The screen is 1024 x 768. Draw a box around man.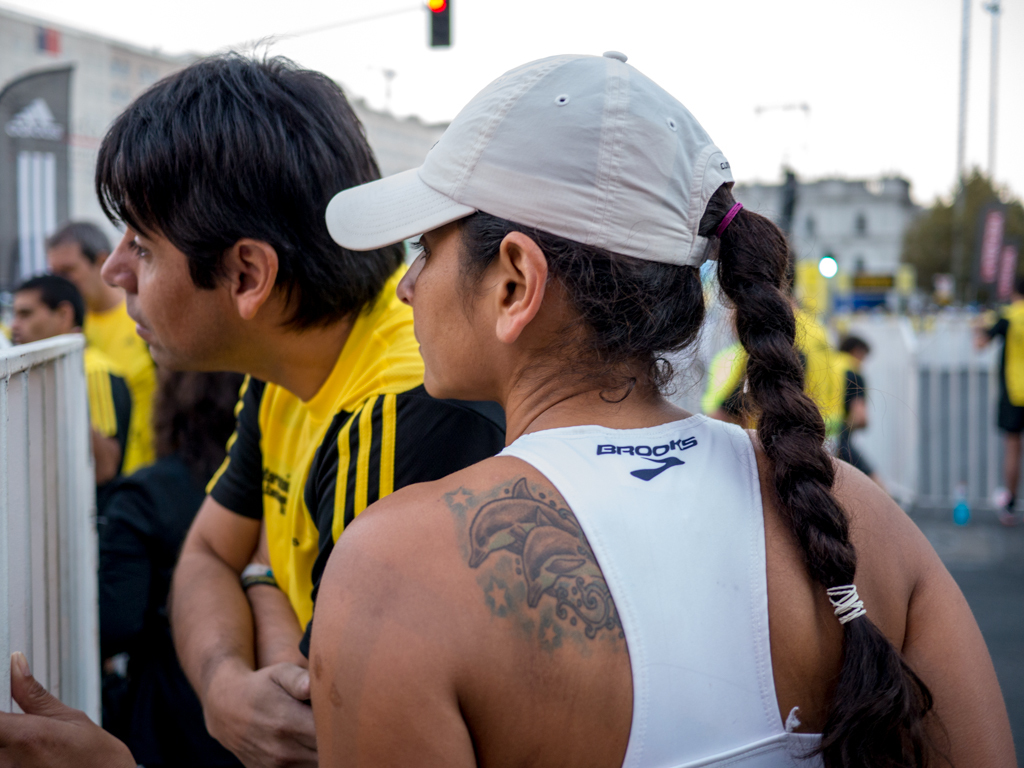
x1=973 y1=265 x2=1023 y2=523.
